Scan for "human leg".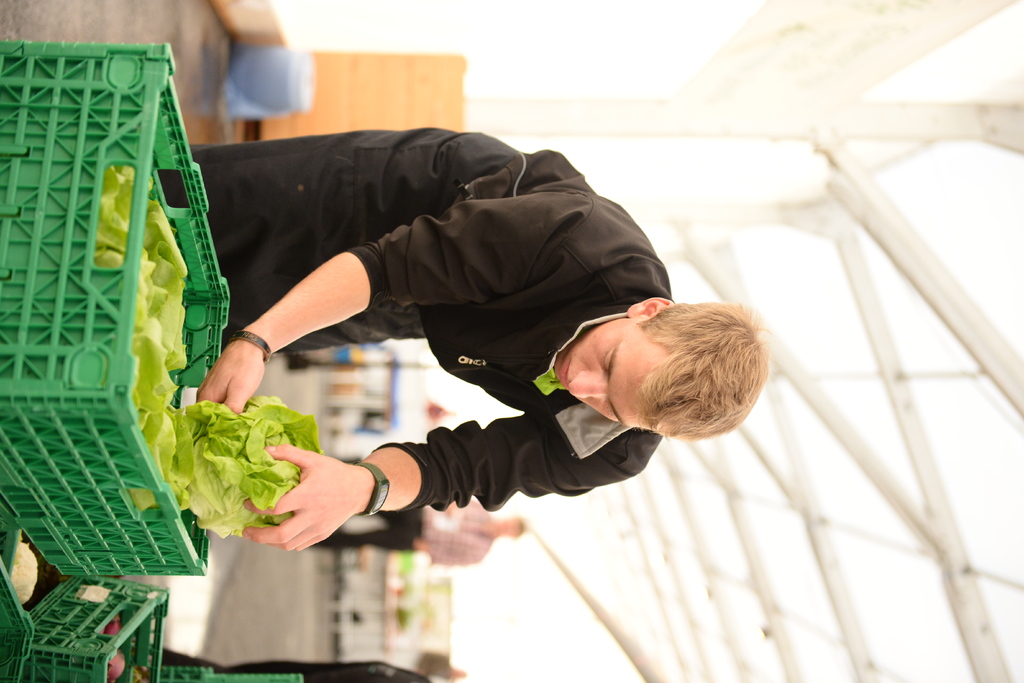
Scan result: 184,126,516,264.
